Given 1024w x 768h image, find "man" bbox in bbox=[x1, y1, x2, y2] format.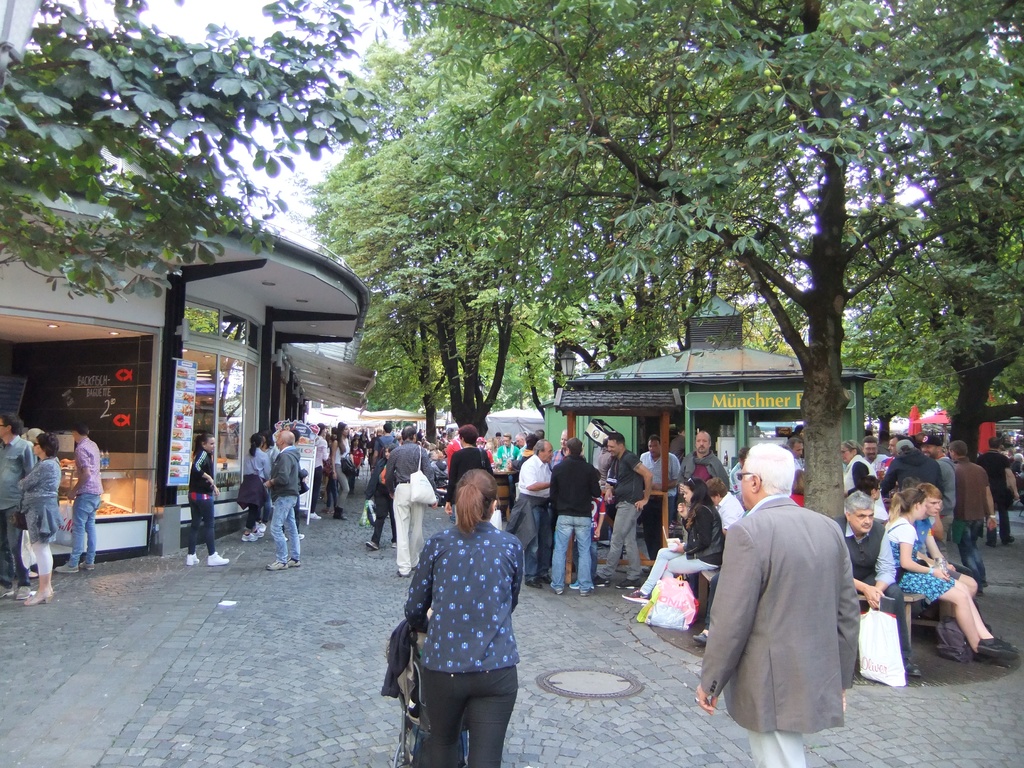
bbox=[863, 437, 888, 477].
